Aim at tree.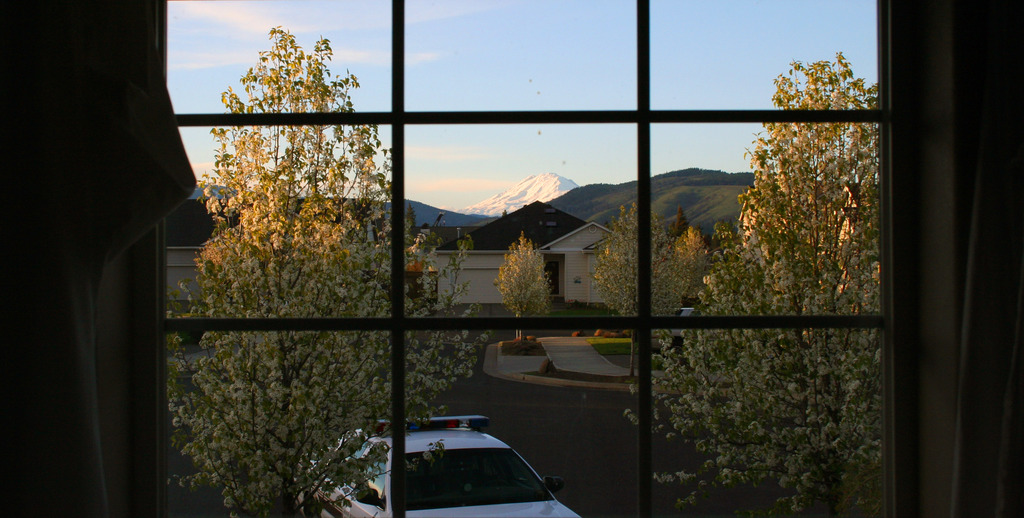
Aimed at 602,191,695,372.
